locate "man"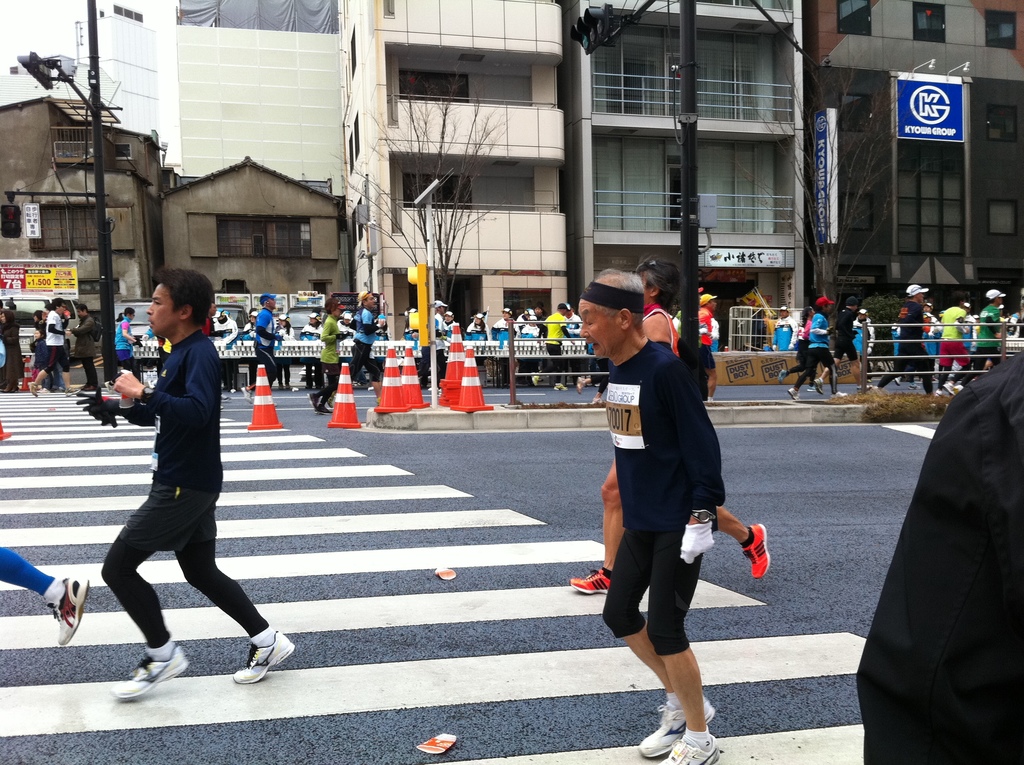
BBox(874, 287, 934, 391)
